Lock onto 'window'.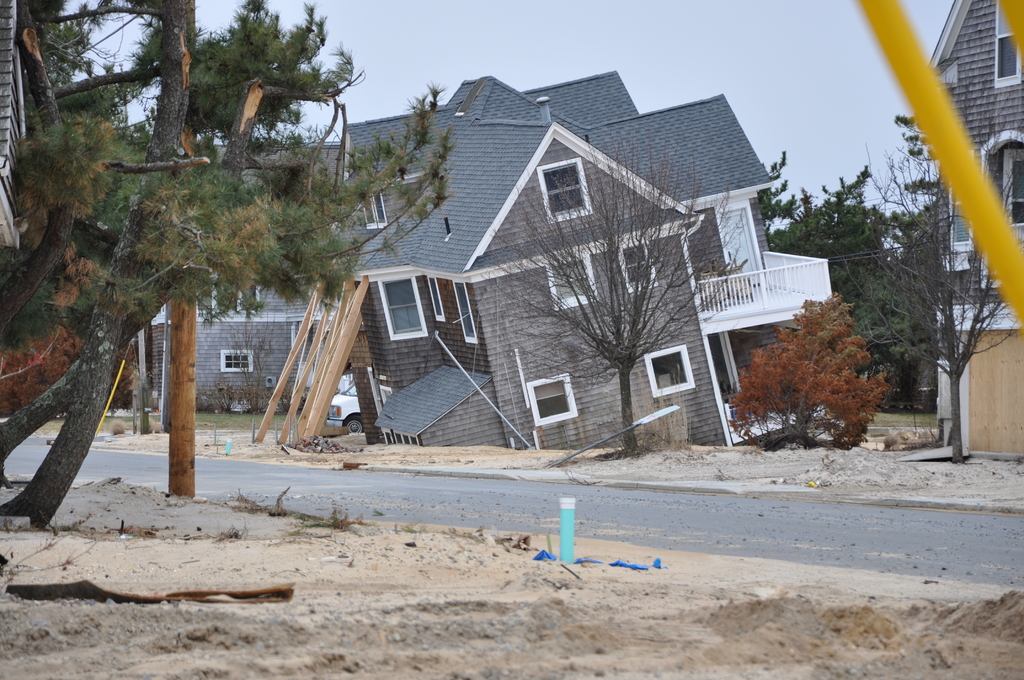
Locked: x1=647, y1=355, x2=687, y2=391.
